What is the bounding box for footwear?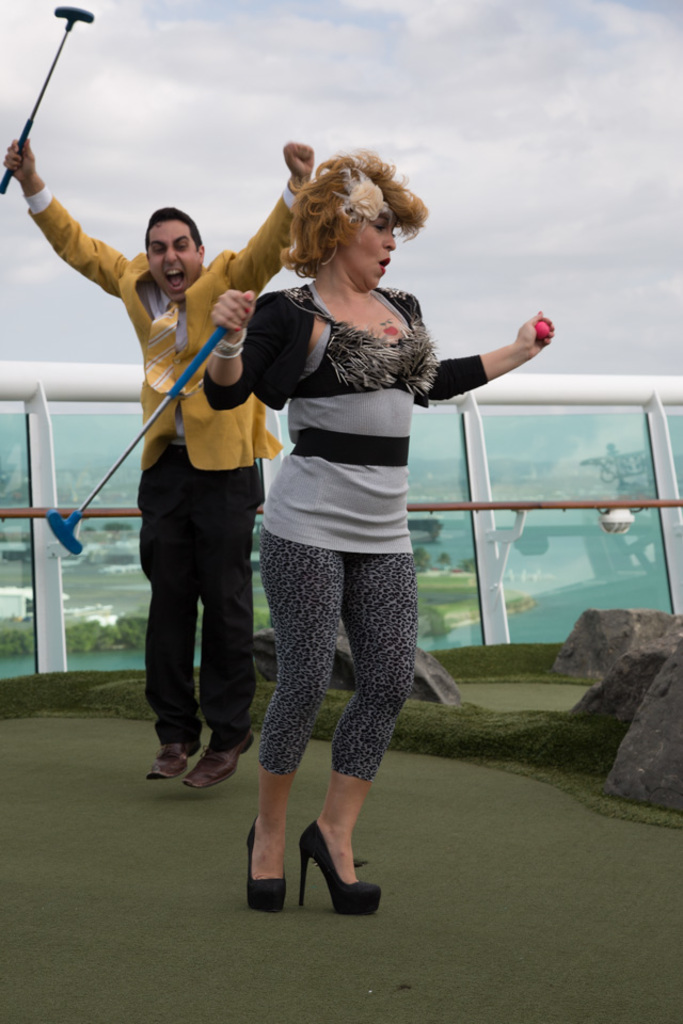
[245, 819, 290, 916].
